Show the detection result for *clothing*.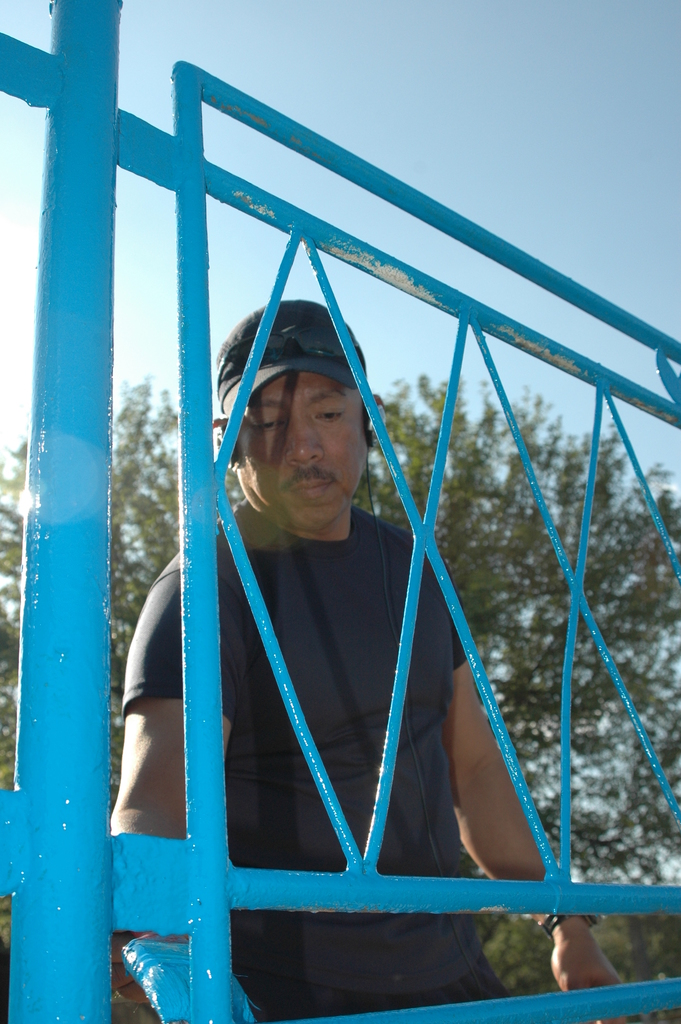
177/428/523/977.
